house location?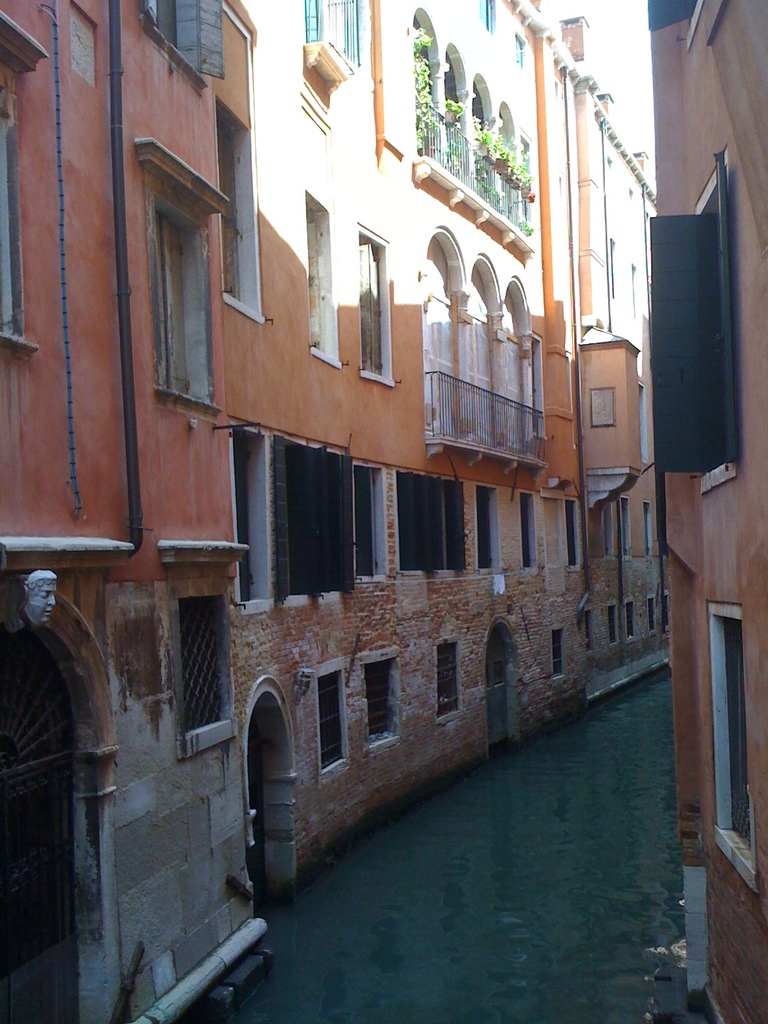
pyautogui.locateOnScreen(0, 0, 233, 1023)
